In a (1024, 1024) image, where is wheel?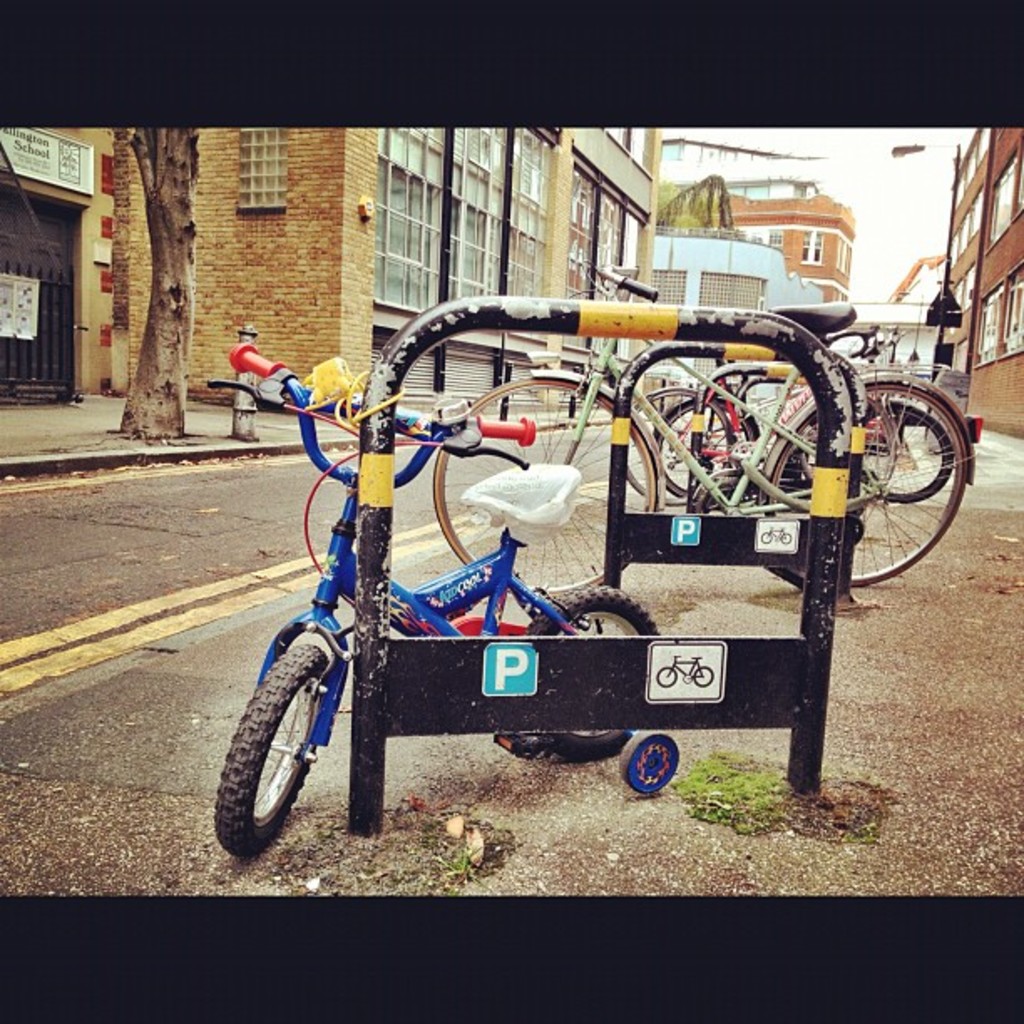
<bbox>860, 407, 950, 504</bbox>.
